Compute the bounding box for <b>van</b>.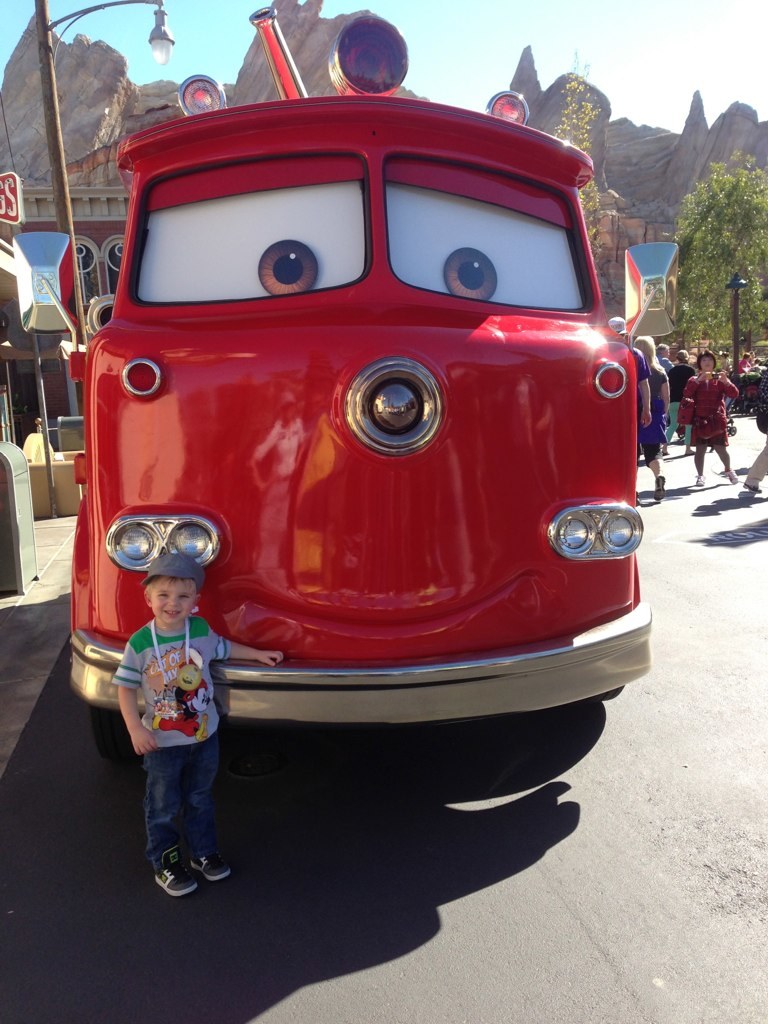
x1=13, y1=4, x2=681, y2=758.
